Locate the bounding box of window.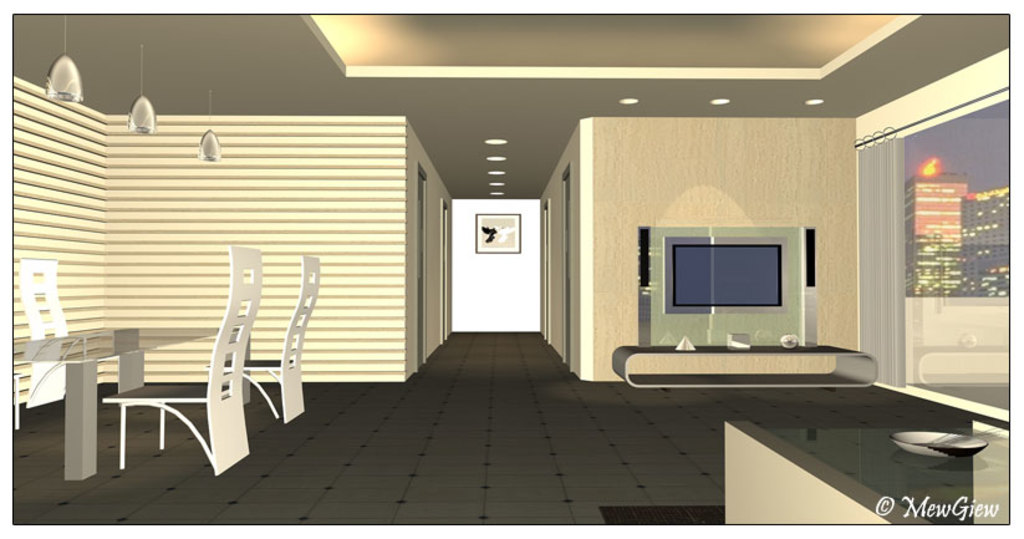
Bounding box: x1=855, y1=42, x2=997, y2=372.
